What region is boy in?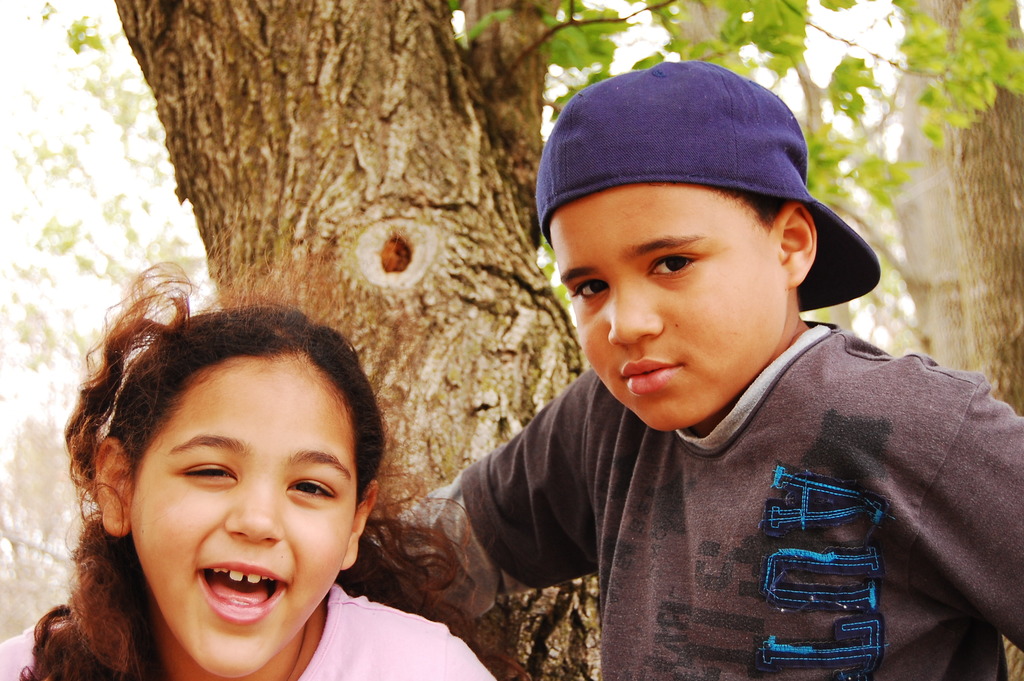
{"left": 403, "top": 81, "right": 963, "bottom": 667}.
